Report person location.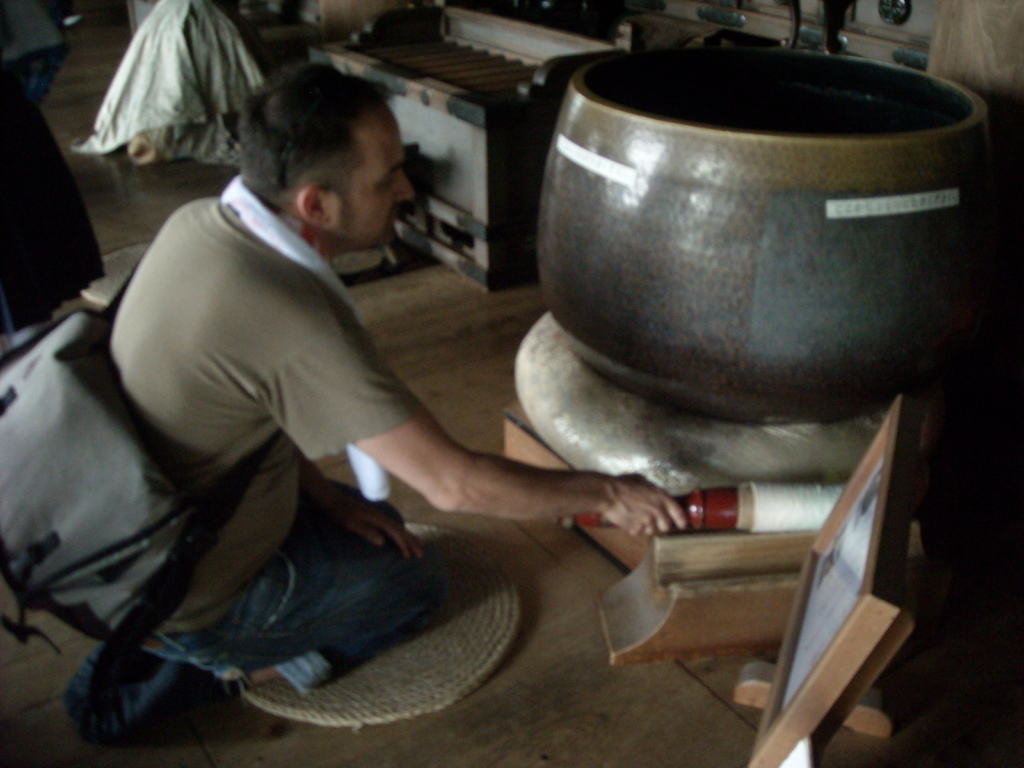
Report: {"x1": 4, "y1": 60, "x2": 687, "y2": 740}.
